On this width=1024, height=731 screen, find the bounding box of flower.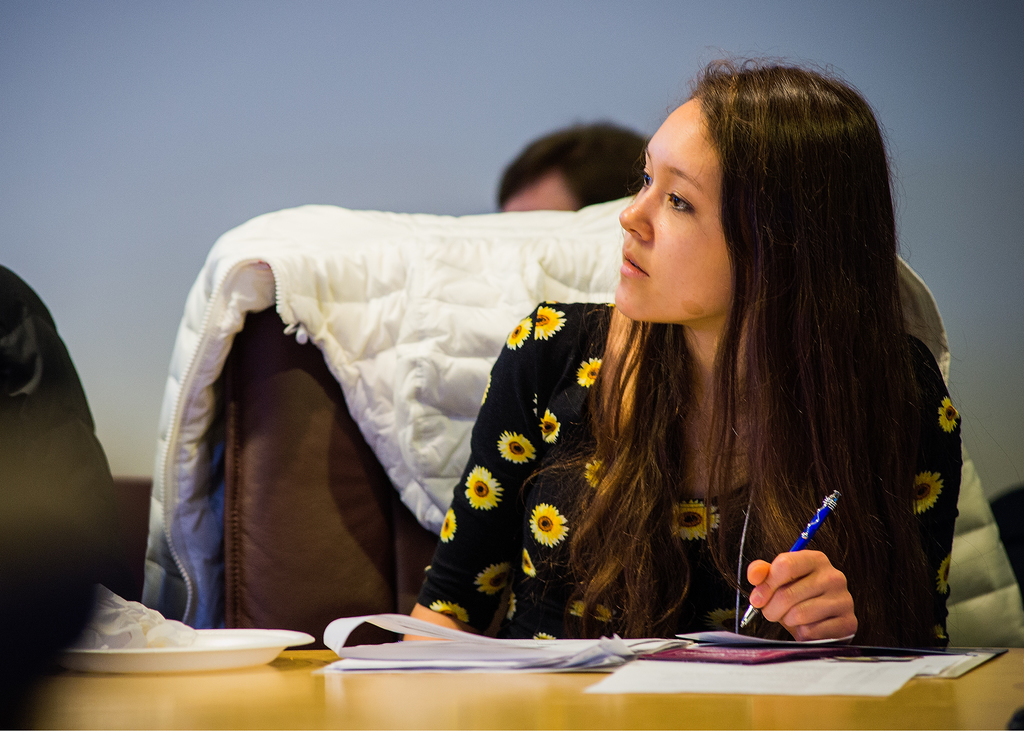
Bounding box: select_region(535, 301, 561, 332).
